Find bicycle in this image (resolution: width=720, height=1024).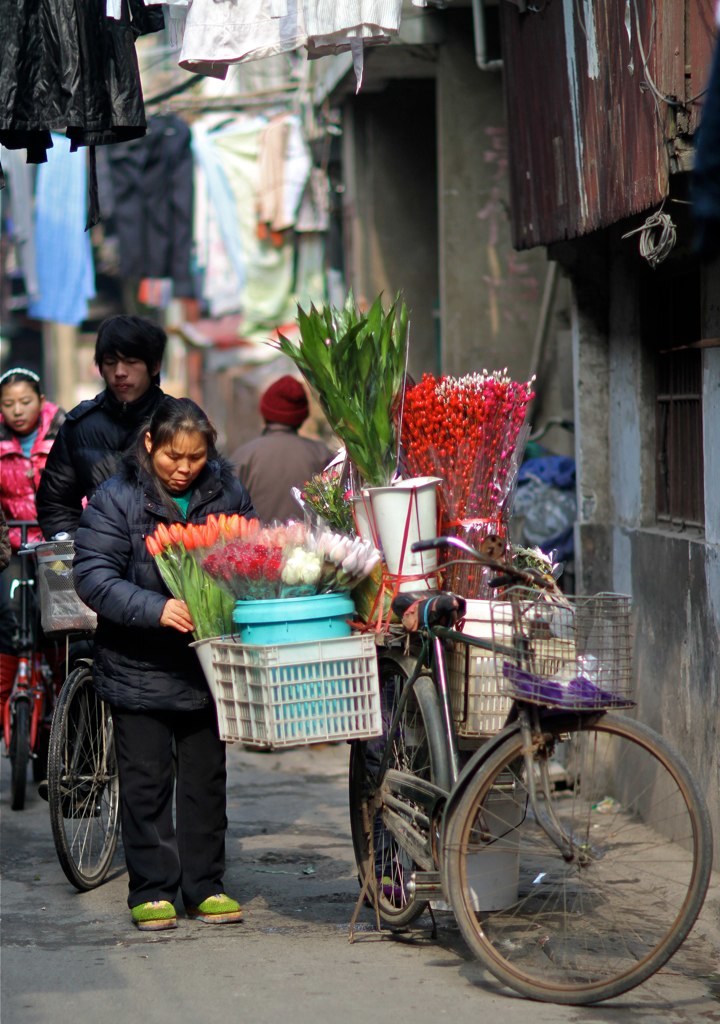
bbox=(300, 544, 717, 1003).
